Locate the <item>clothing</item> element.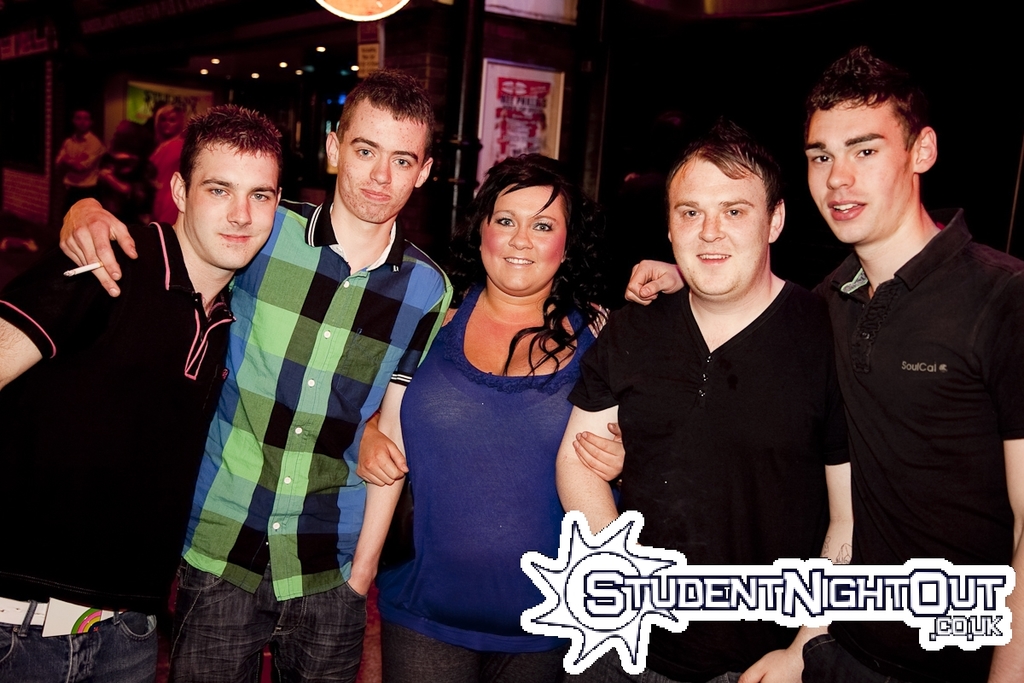
Element bbox: pyautogui.locateOnScreen(570, 277, 847, 682).
